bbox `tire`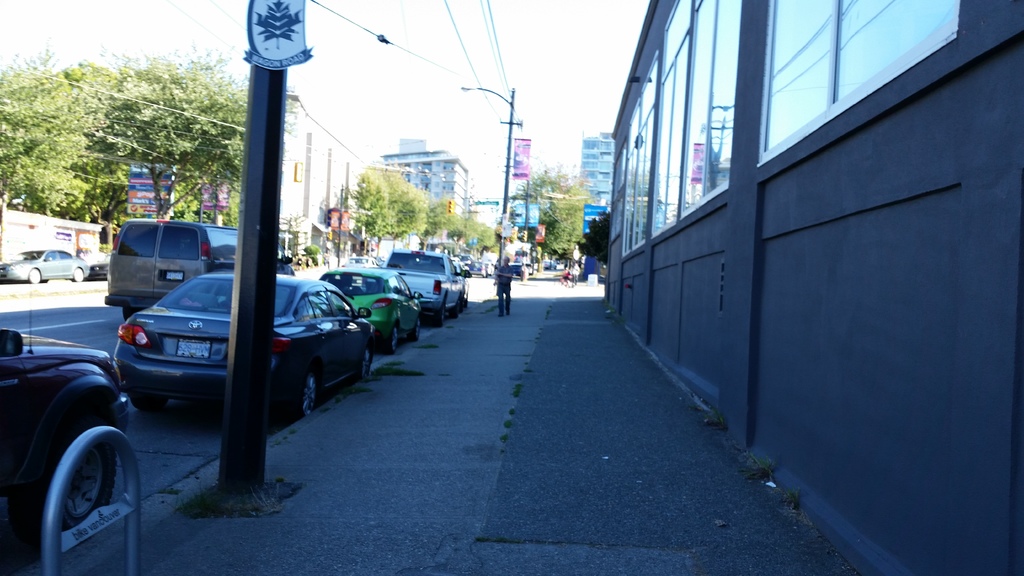
locate(29, 268, 39, 284)
